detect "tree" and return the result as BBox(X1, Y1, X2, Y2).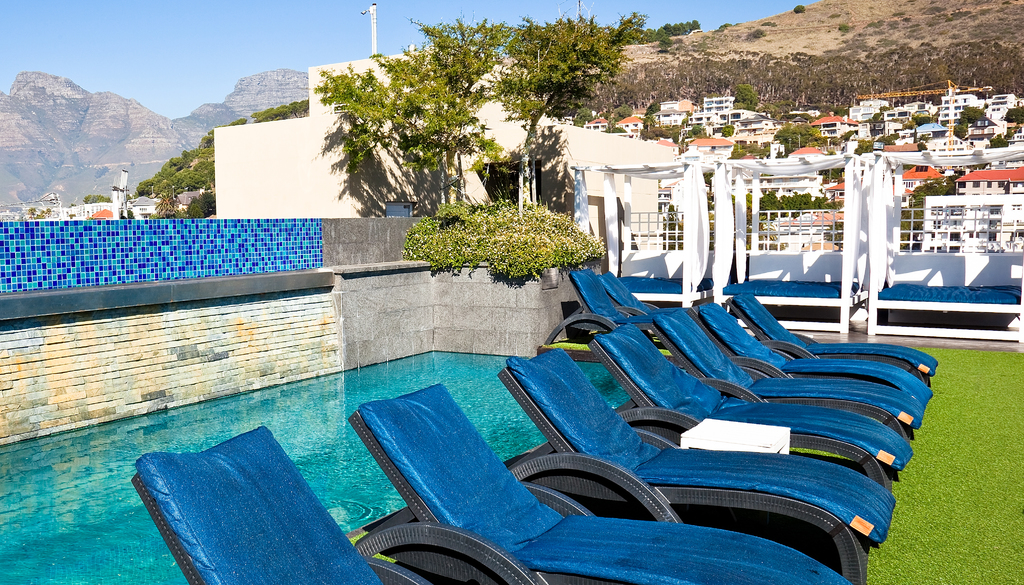
BBox(899, 200, 924, 246).
